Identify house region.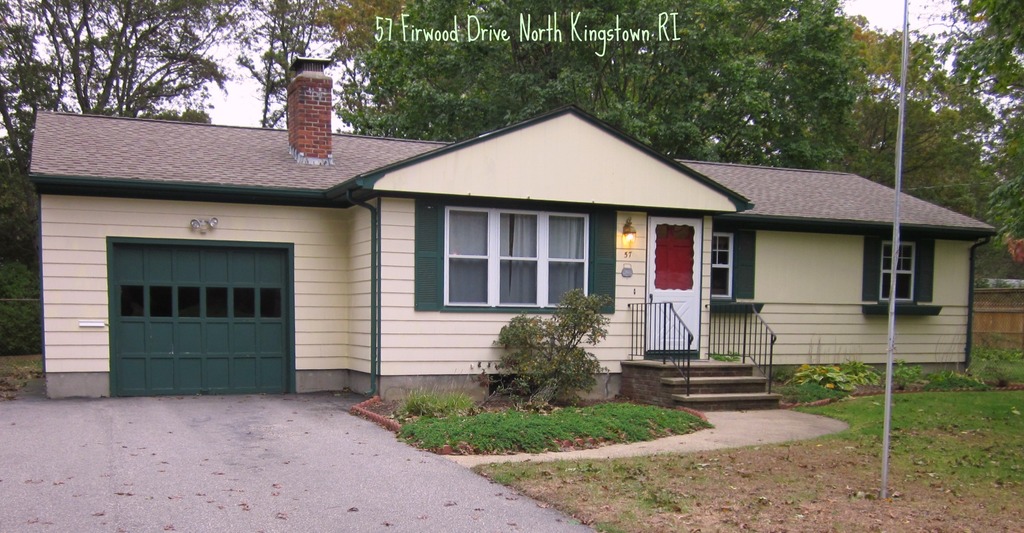
Region: left=36, top=58, right=1007, bottom=428.
